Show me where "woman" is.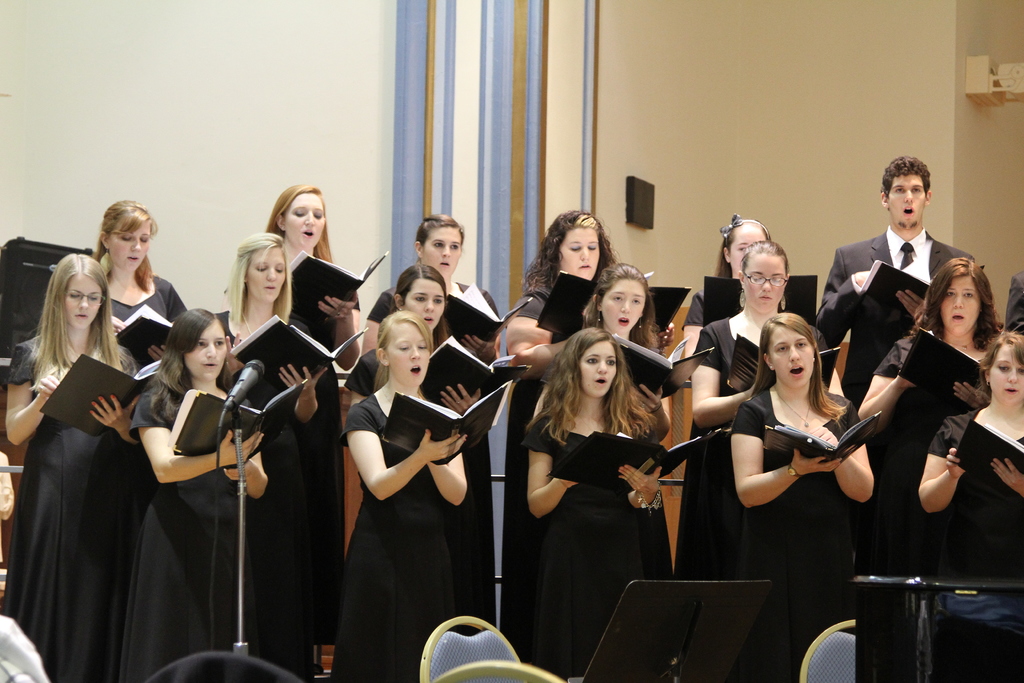
"woman" is at bbox=[214, 231, 329, 667].
